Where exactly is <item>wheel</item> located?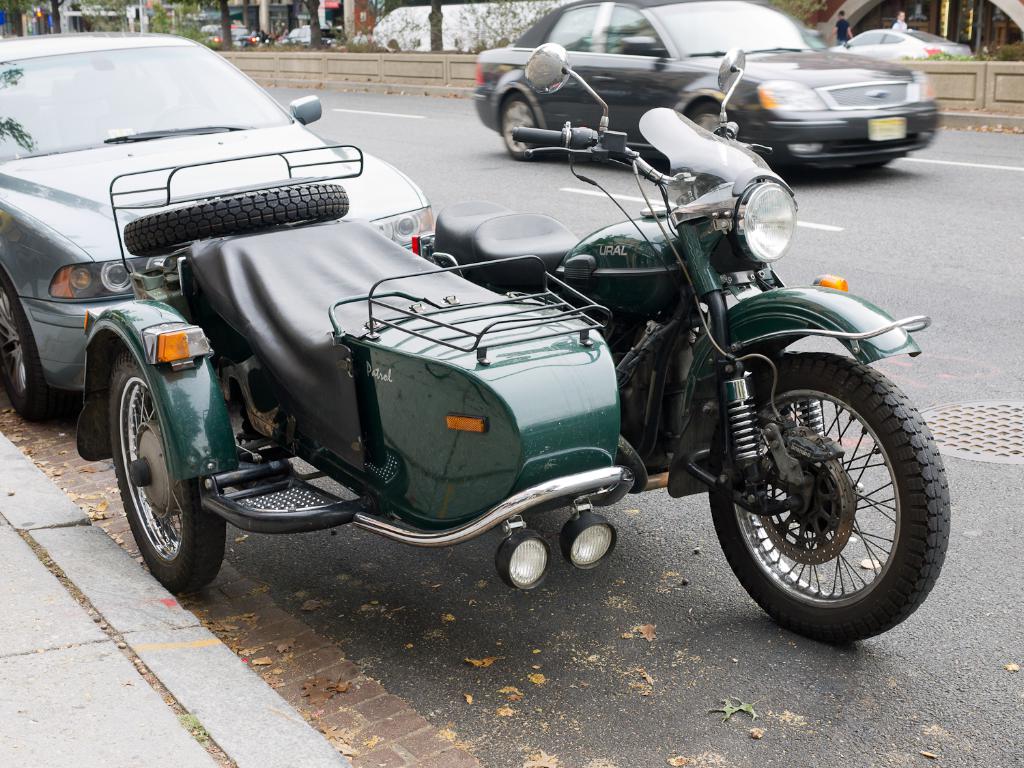
Its bounding box is left=124, top=184, right=349, bottom=255.
